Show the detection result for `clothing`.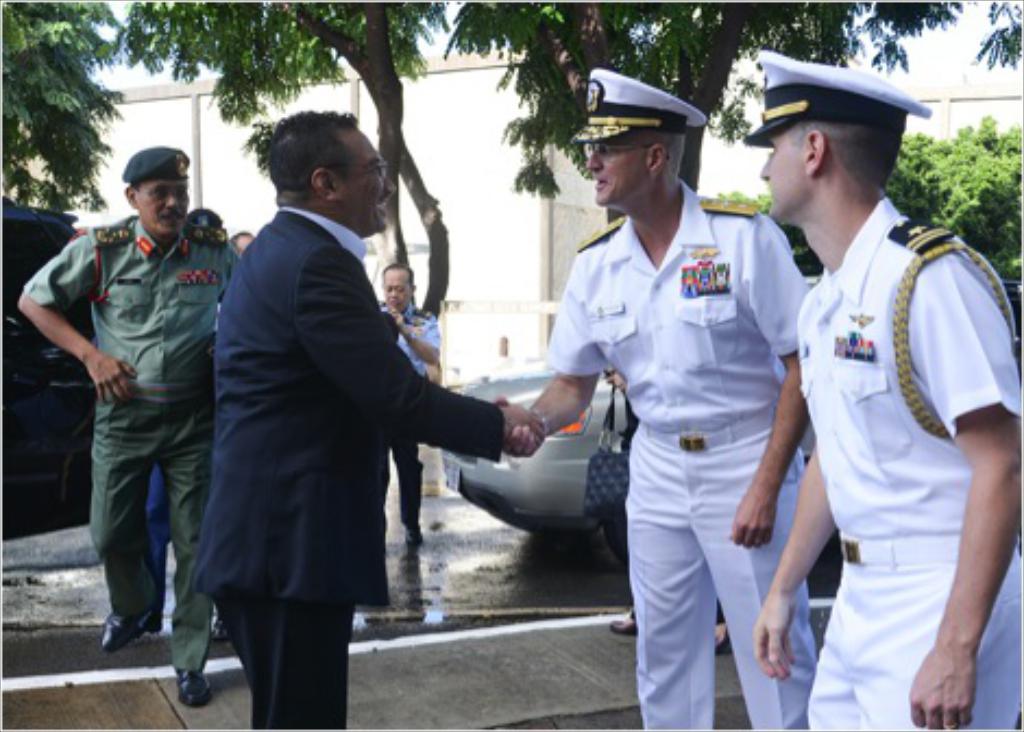
[793,194,1022,730].
